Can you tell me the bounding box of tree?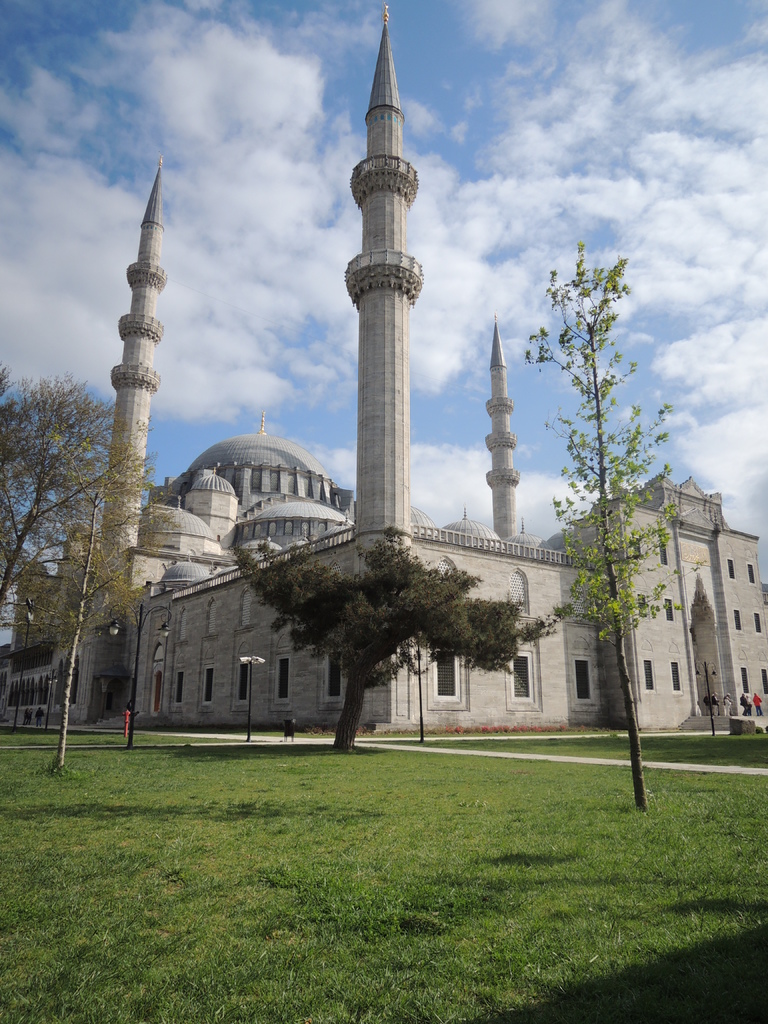
[523,237,714,813].
